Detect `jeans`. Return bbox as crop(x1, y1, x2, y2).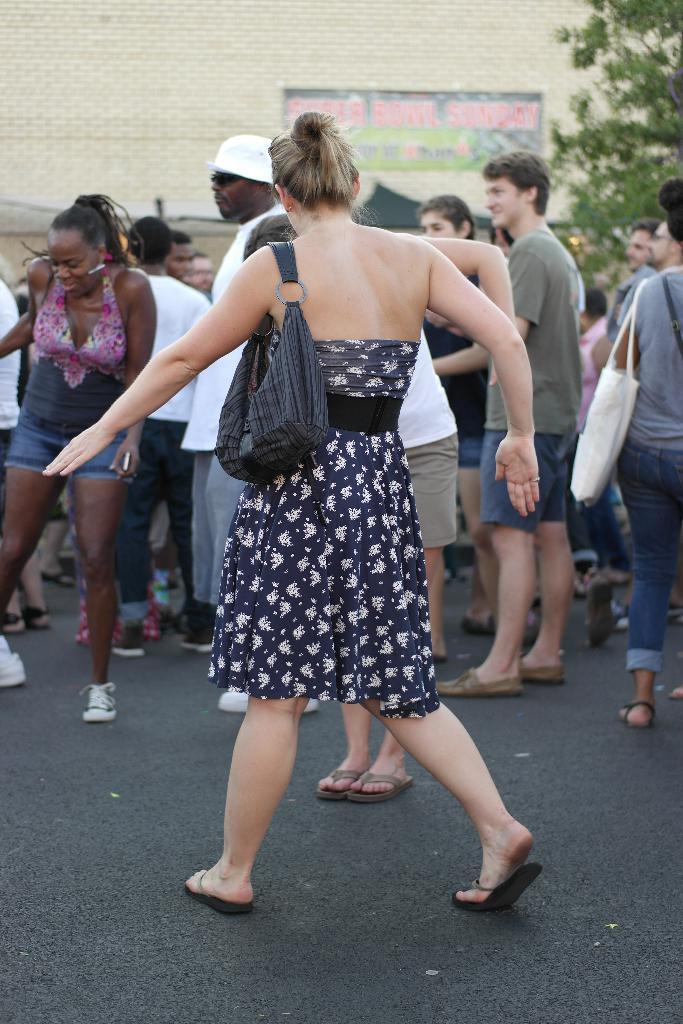
crop(123, 423, 191, 619).
